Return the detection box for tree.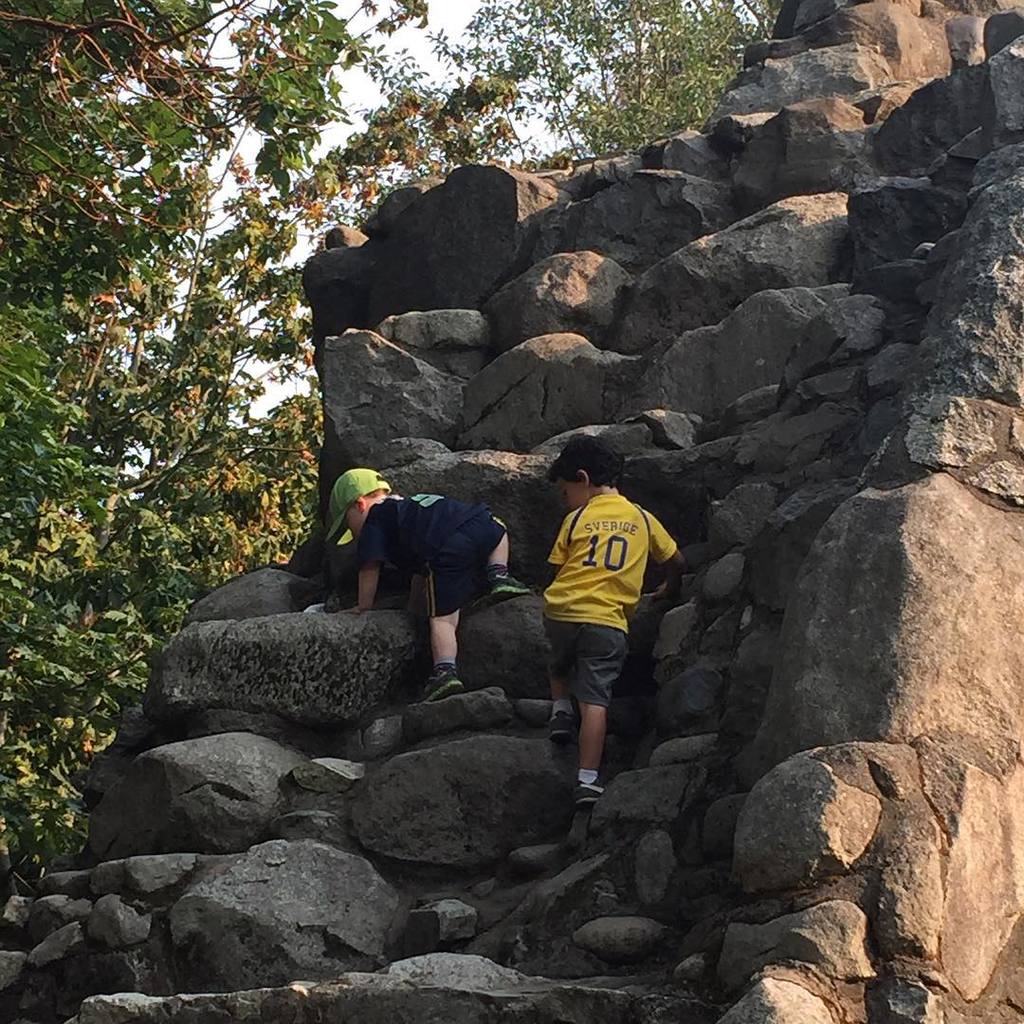
<region>449, 0, 825, 179</region>.
